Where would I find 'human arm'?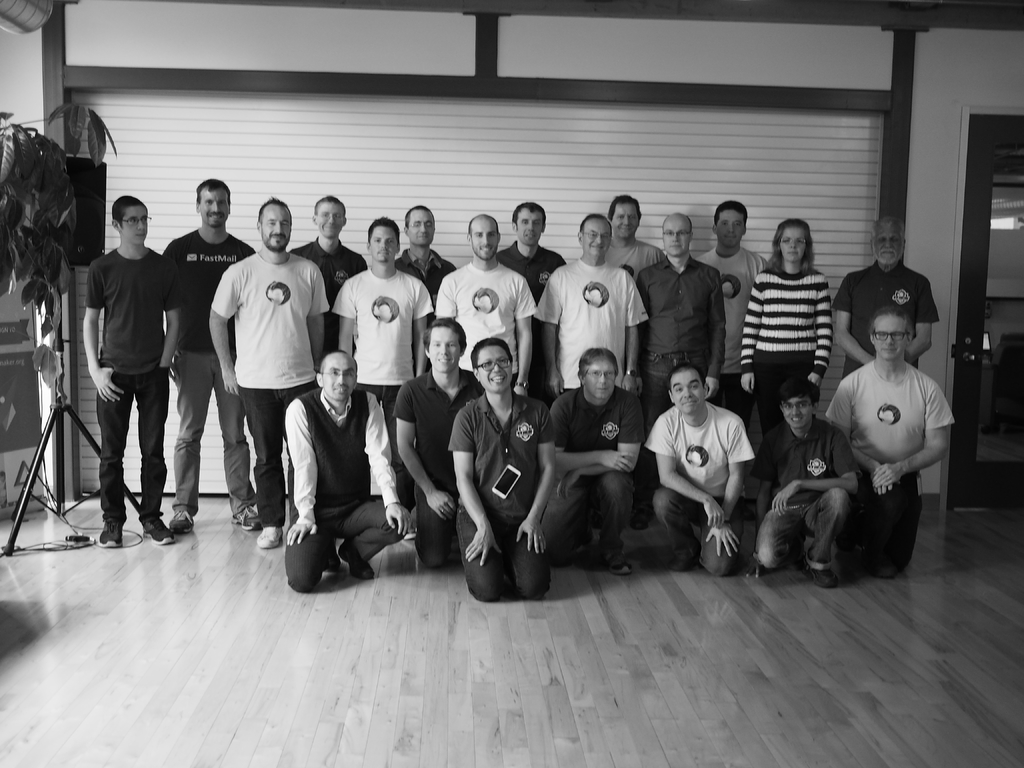
At [864,383,954,490].
